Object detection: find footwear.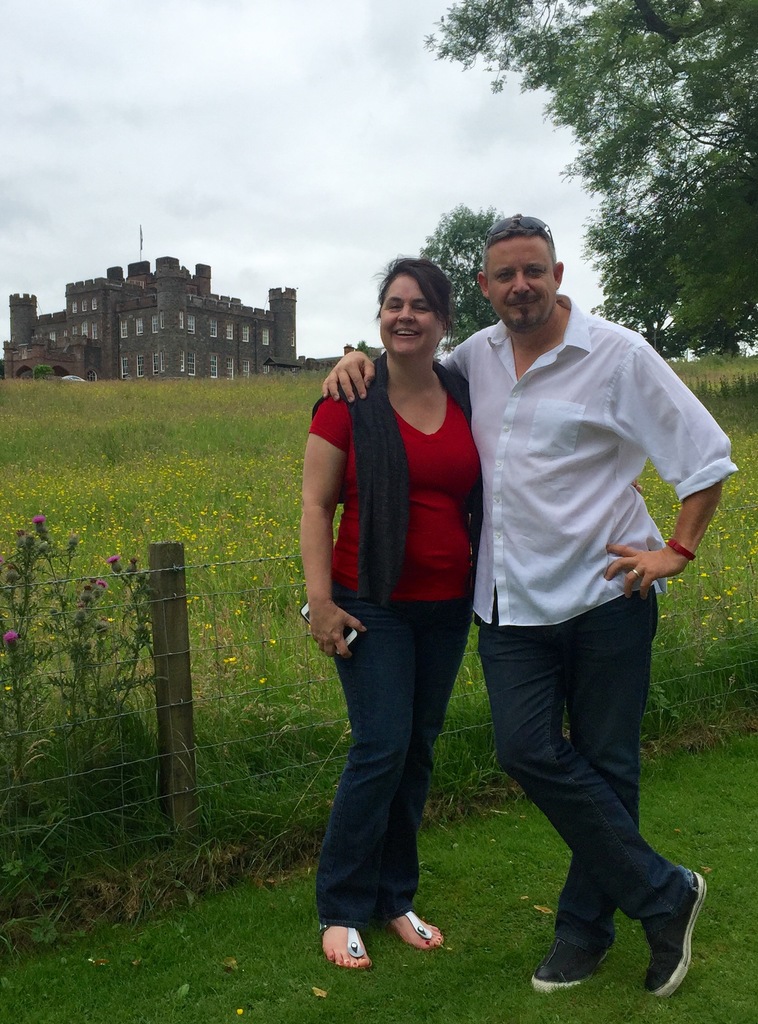
rect(641, 867, 708, 1000).
